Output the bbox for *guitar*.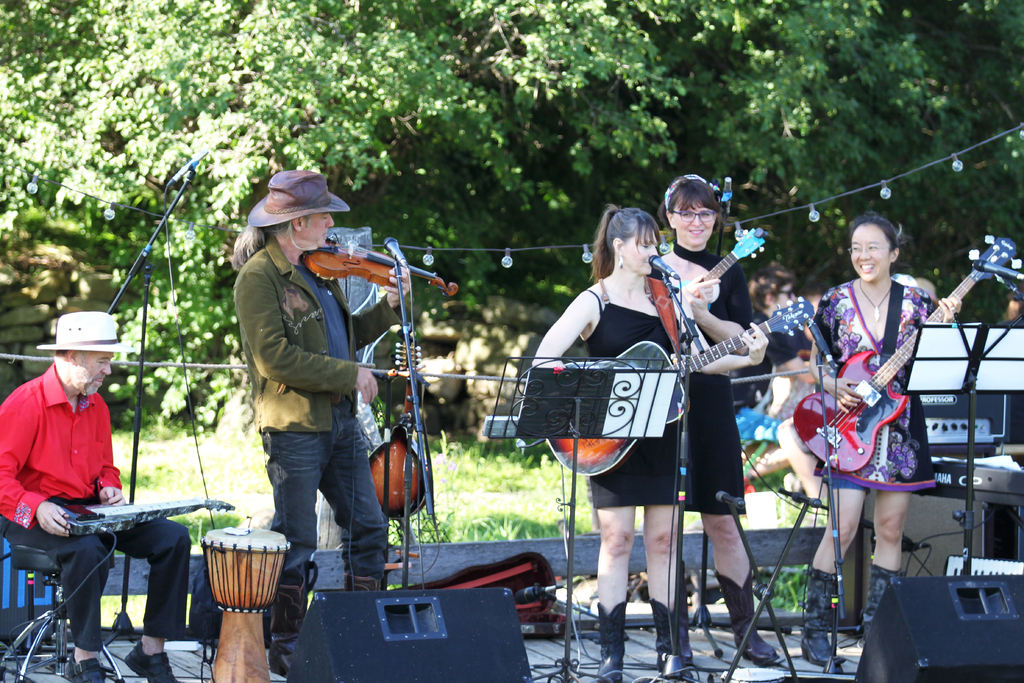
x1=687 y1=222 x2=770 y2=310.
